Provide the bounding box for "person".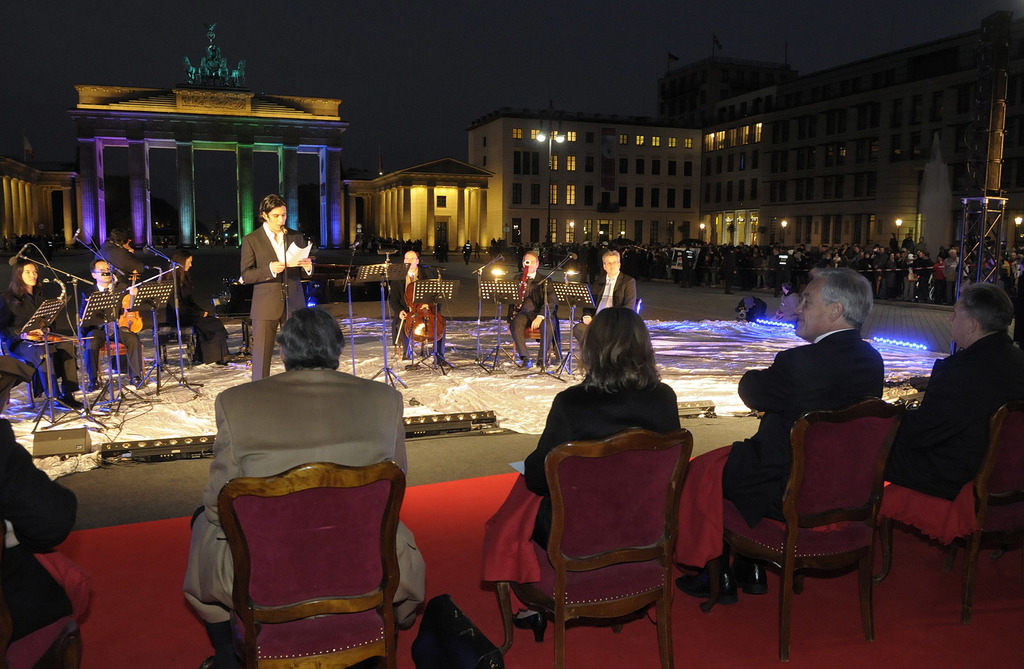
506/252/558/368.
